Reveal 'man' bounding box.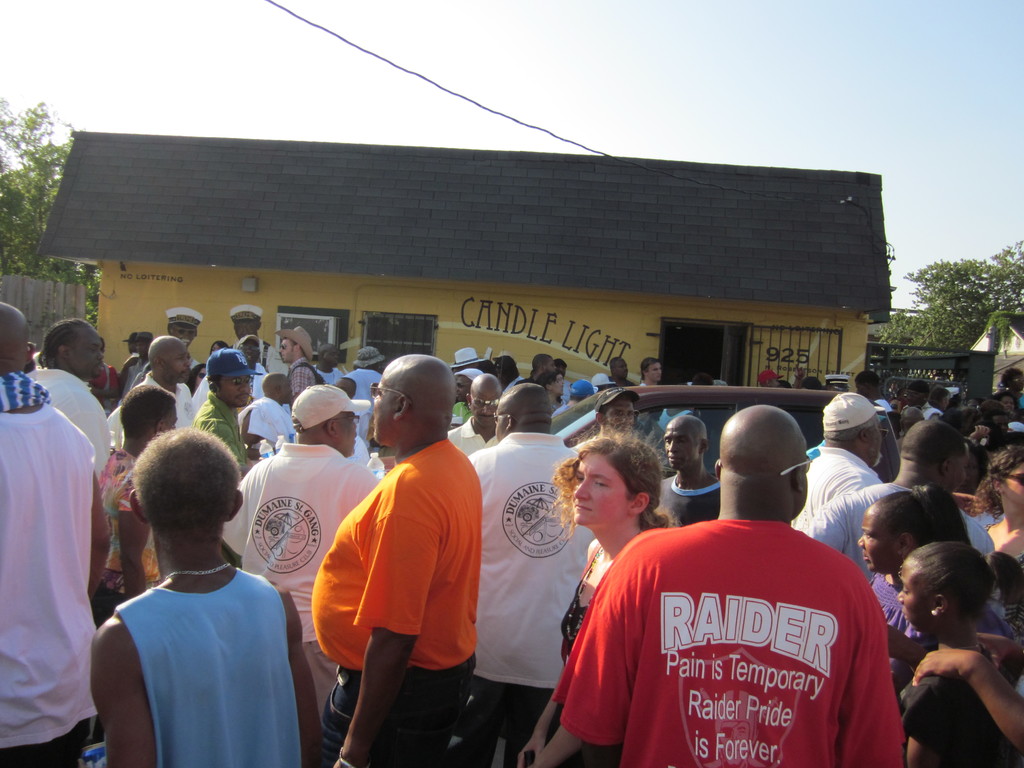
Revealed: BBox(88, 428, 321, 767).
